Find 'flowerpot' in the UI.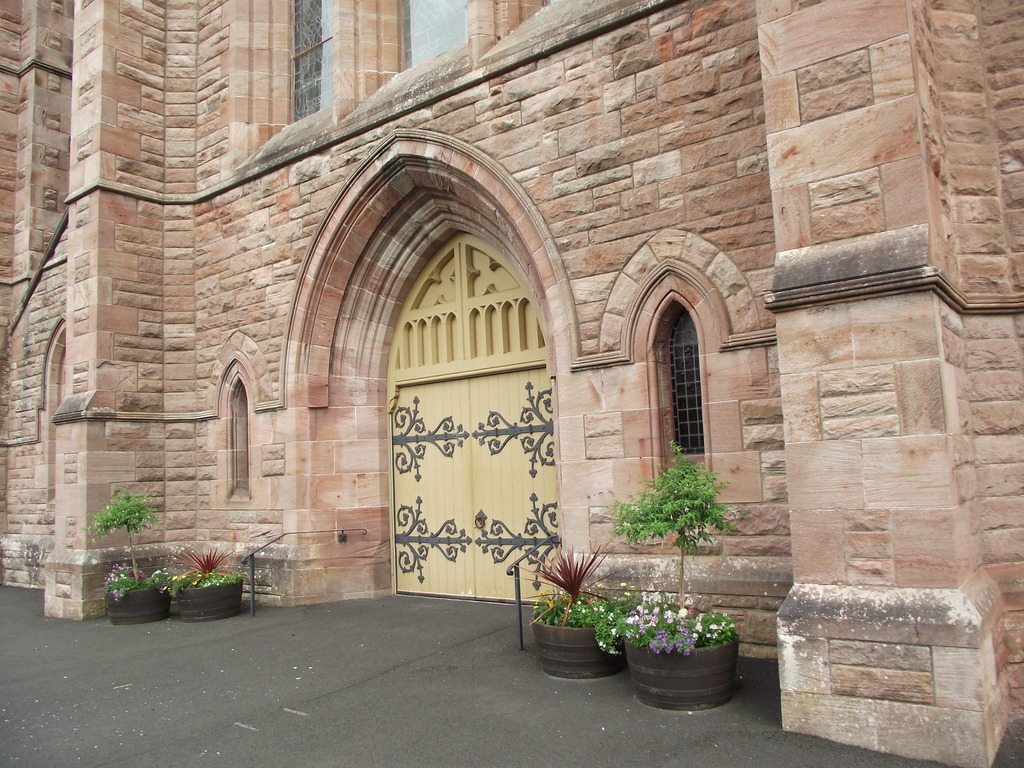
UI element at [100, 584, 168, 627].
